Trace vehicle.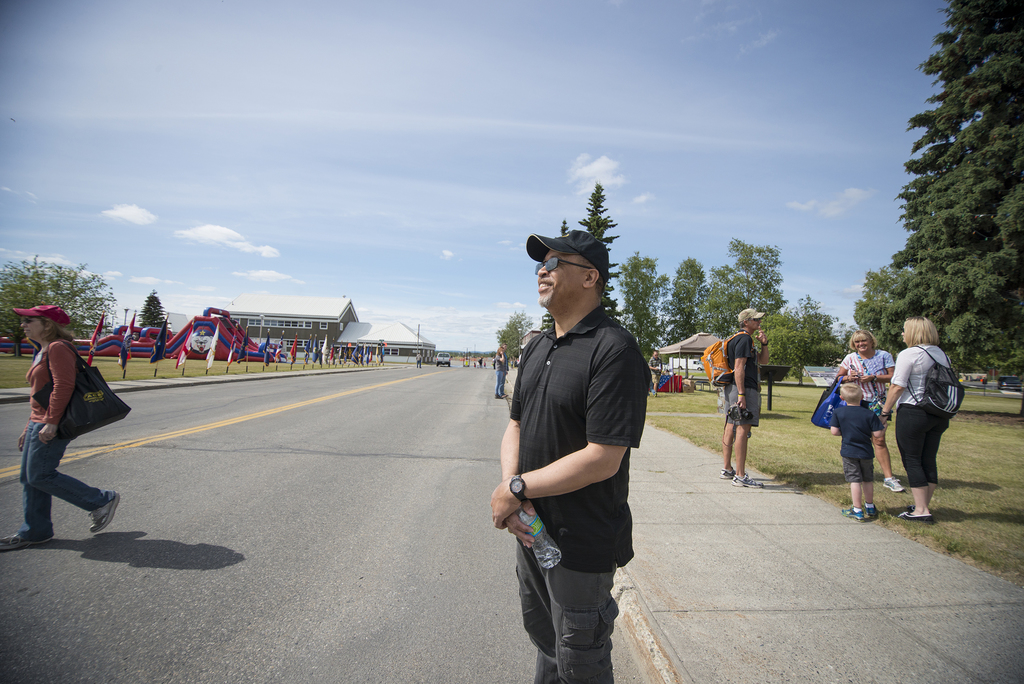
Traced to BBox(435, 352, 450, 369).
